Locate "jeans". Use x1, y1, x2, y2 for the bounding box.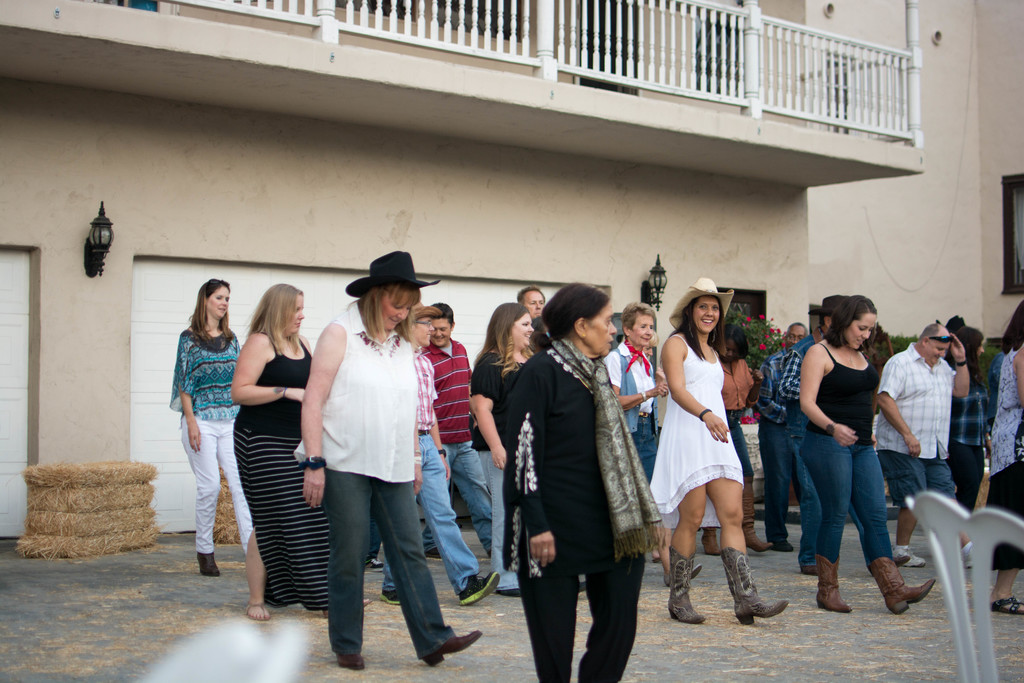
323, 471, 450, 661.
